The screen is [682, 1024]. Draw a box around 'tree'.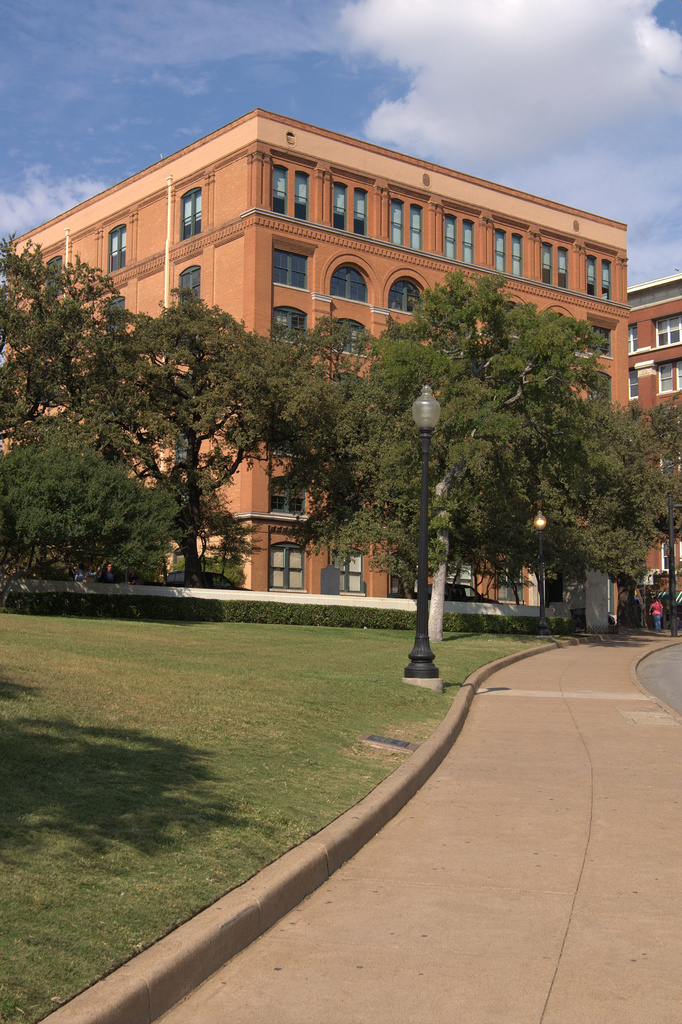
BBox(81, 291, 300, 602).
